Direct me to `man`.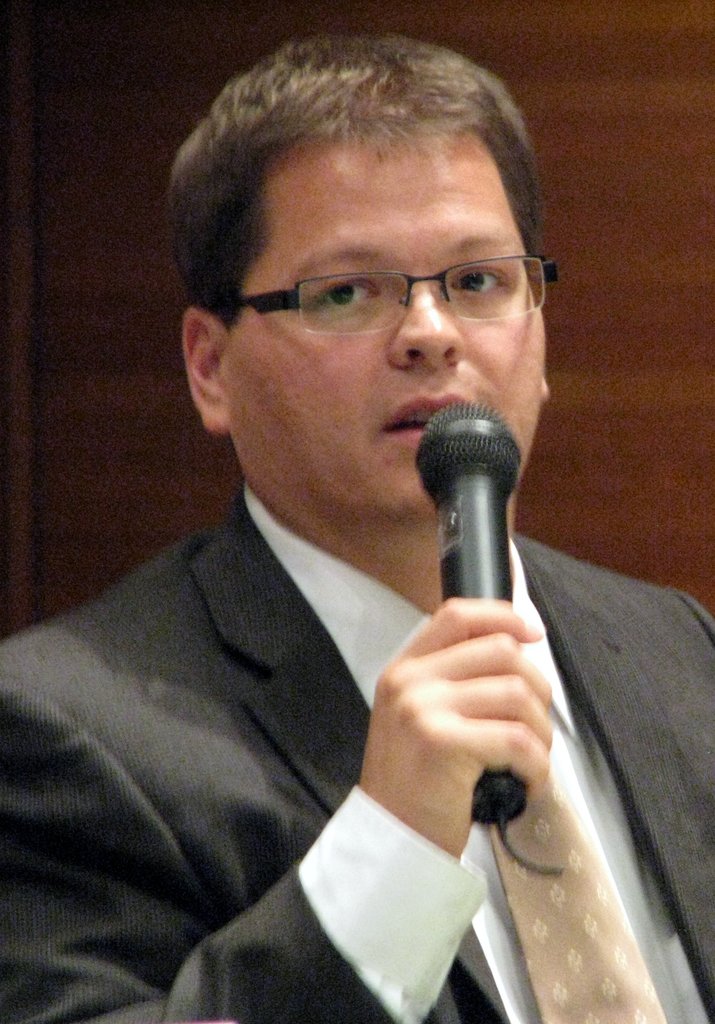
Direction: box(0, 39, 714, 1023).
